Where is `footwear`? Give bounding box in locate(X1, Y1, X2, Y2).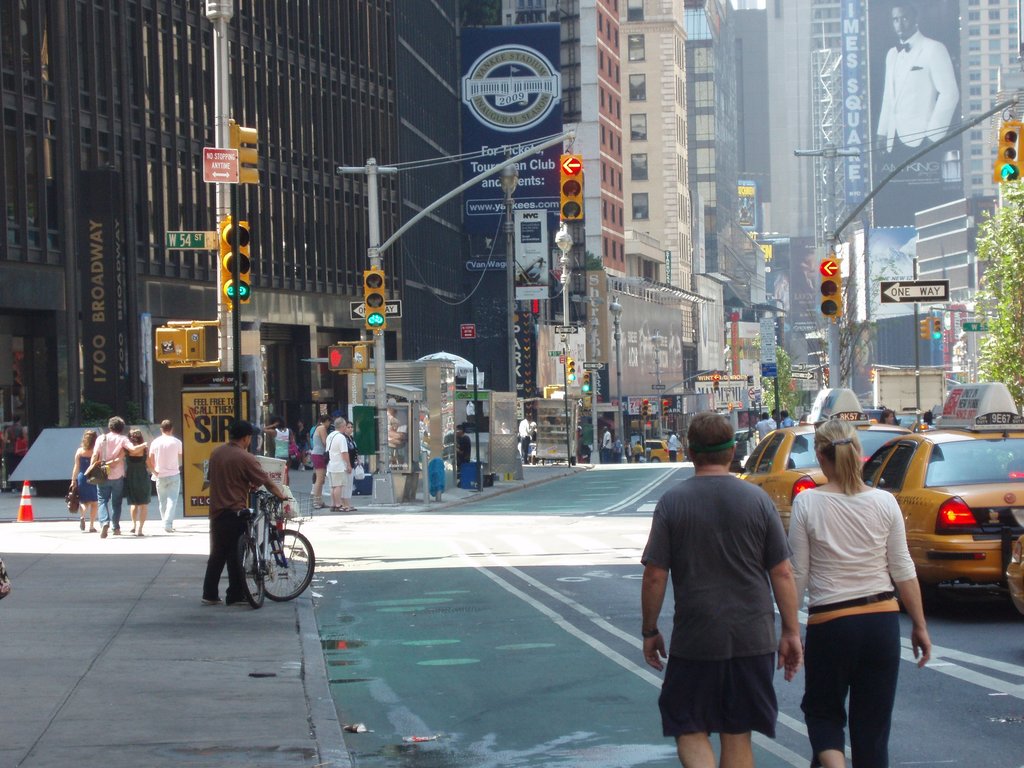
locate(198, 591, 223, 605).
